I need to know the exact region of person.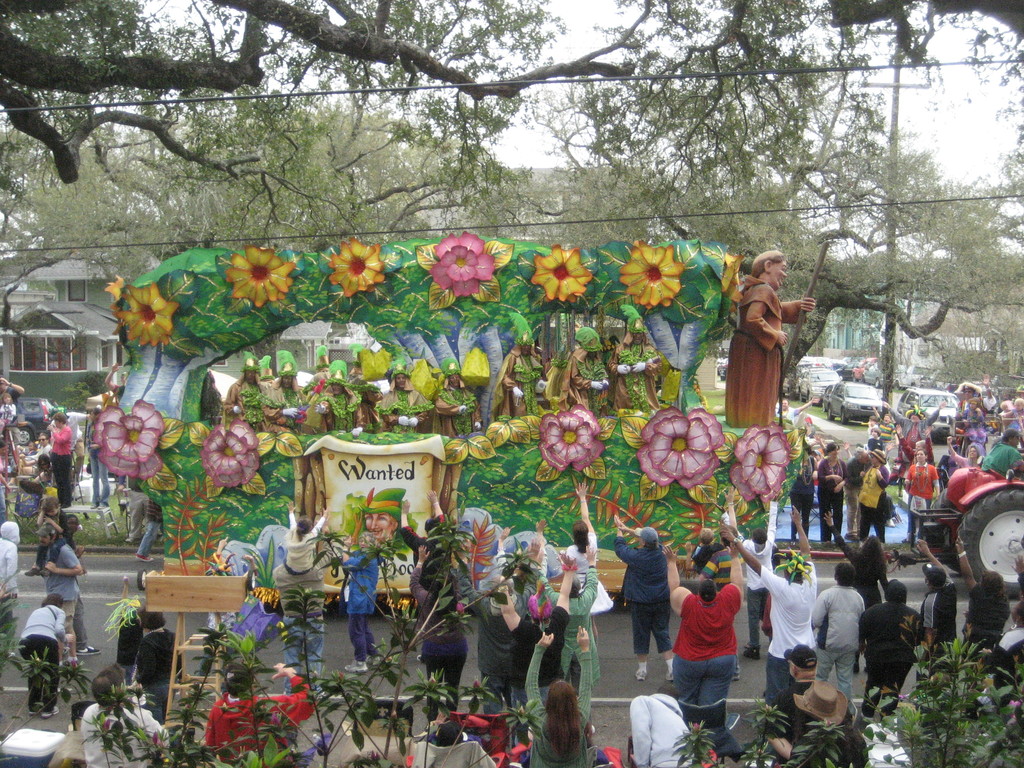
Region: {"left": 675, "top": 548, "right": 753, "bottom": 744}.
